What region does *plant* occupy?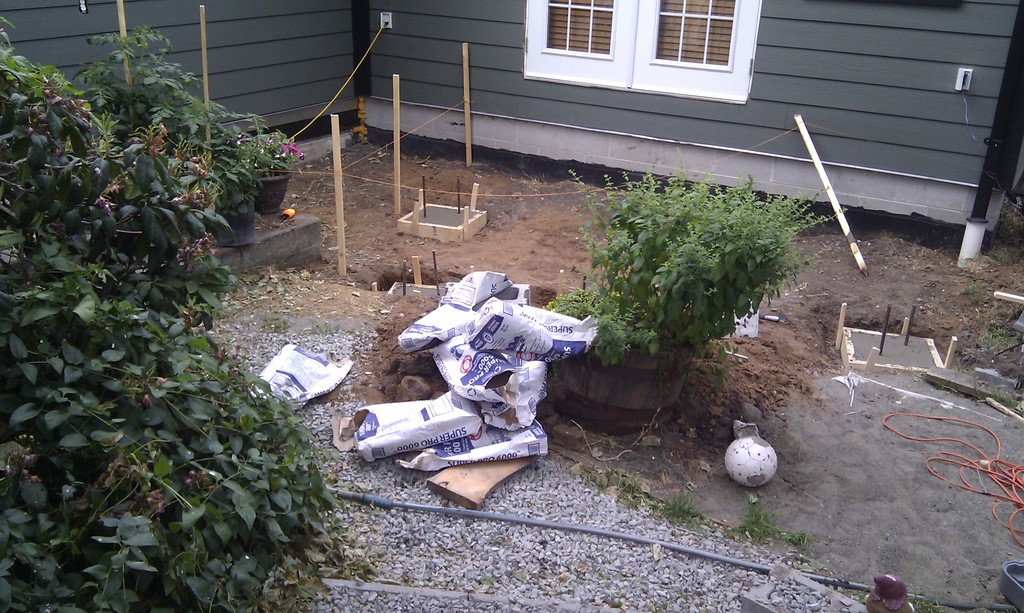
crop(849, 584, 870, 603).
